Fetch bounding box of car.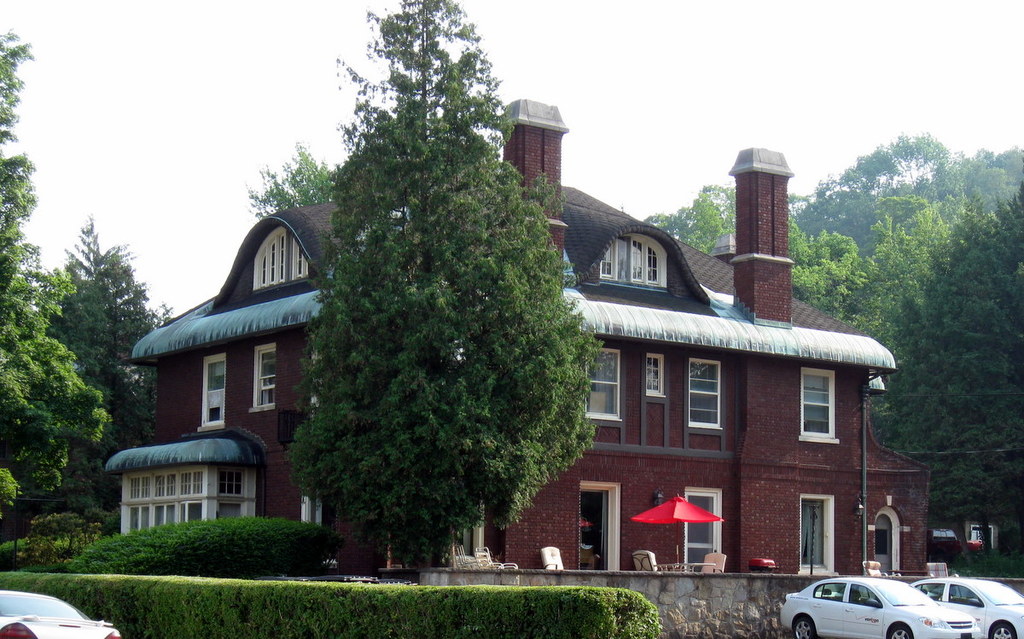
Bbox: bbox=(776, 581, 985, 638).
